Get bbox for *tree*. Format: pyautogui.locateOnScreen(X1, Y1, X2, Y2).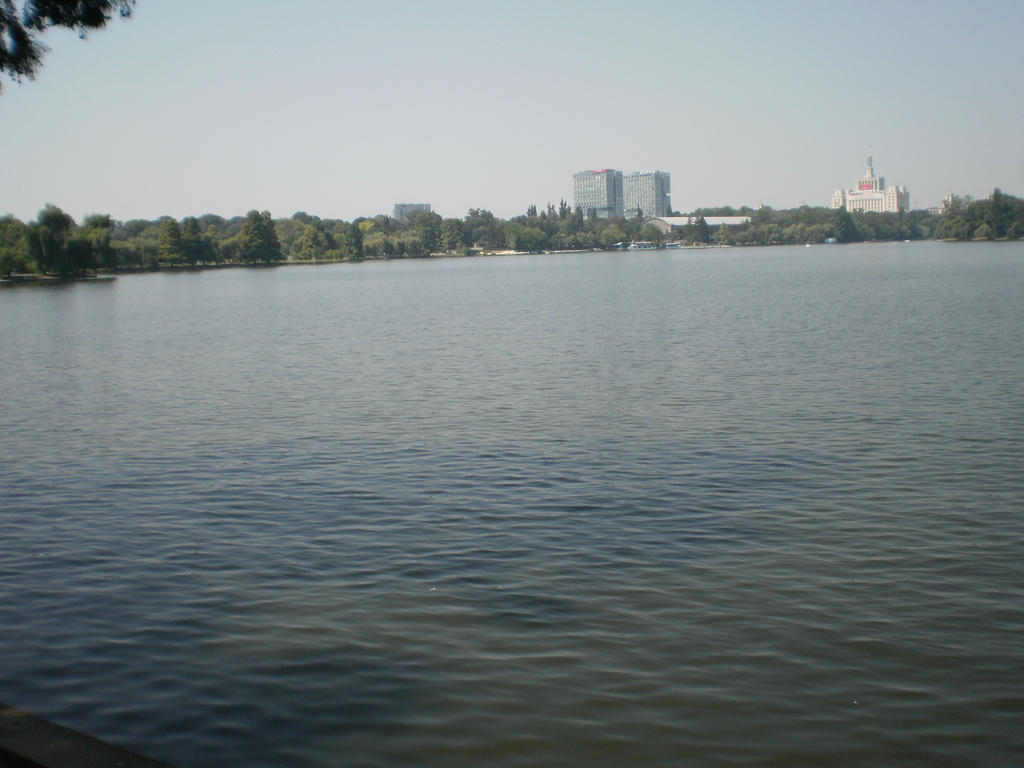
pyautogui.locateOnScreen(412, 213, 447, 249).
